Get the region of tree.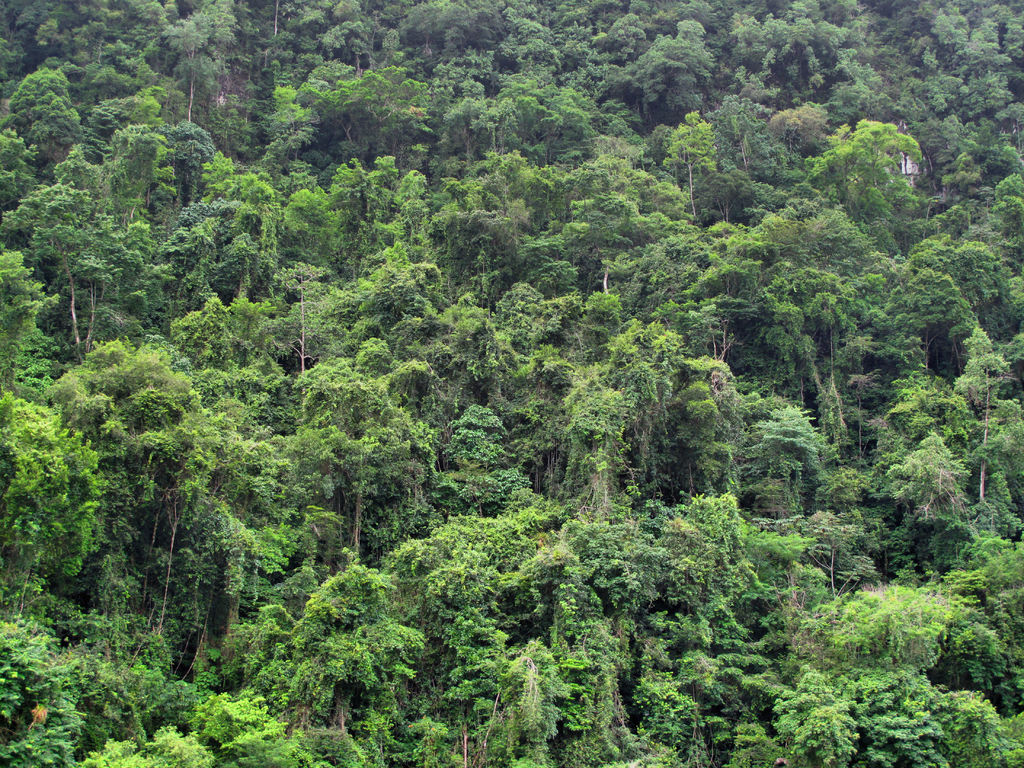
bbox=(0, 614, 105, 767).
